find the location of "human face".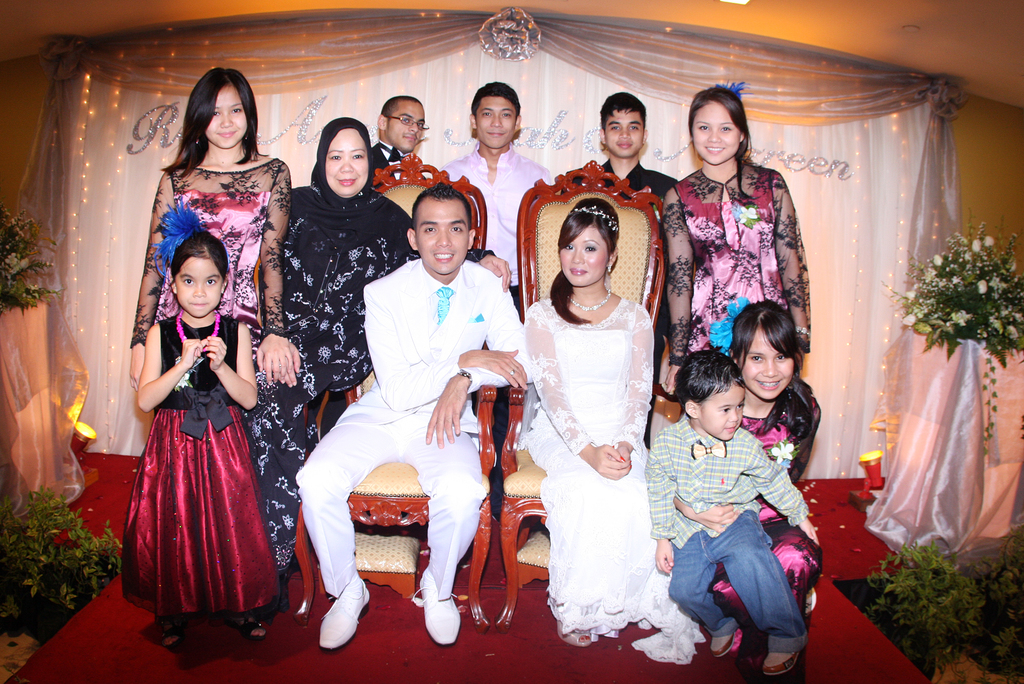
Location: 179:261:217:316.
